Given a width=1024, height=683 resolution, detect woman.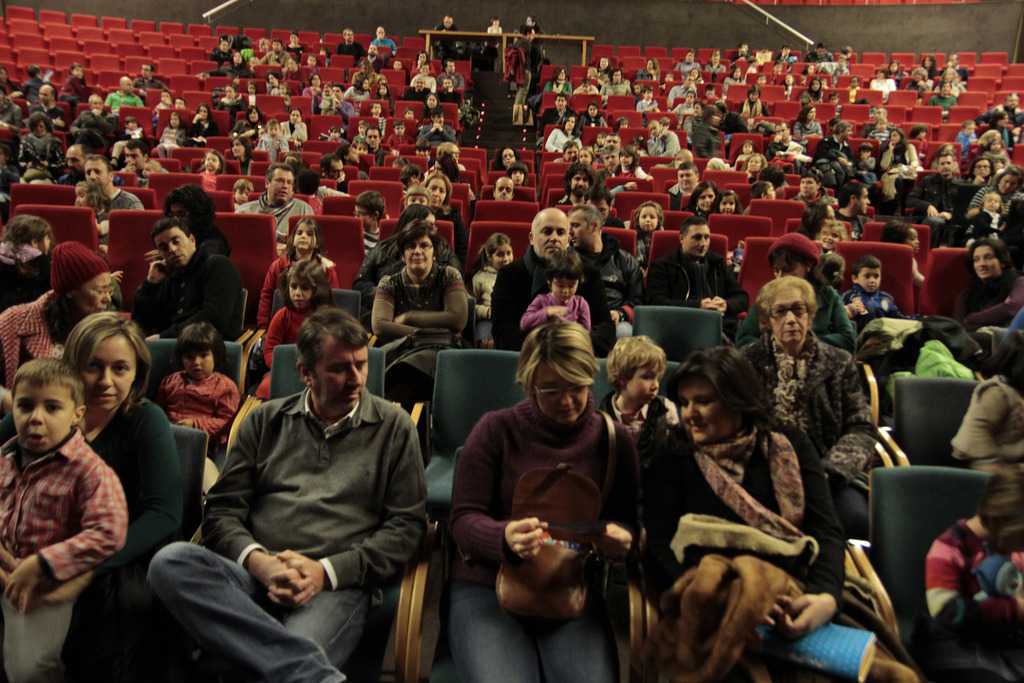
{"left": 412, "top": 51, "right": 438, "bottom": 76}.
